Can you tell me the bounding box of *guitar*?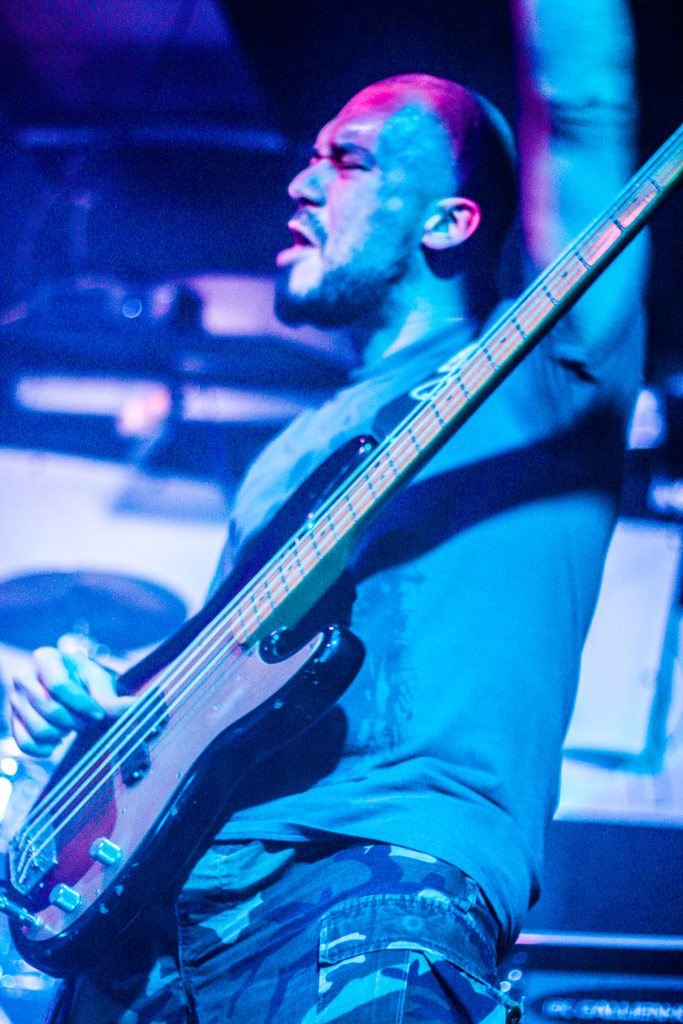
<region>0, 124, 682, 982</region>.
